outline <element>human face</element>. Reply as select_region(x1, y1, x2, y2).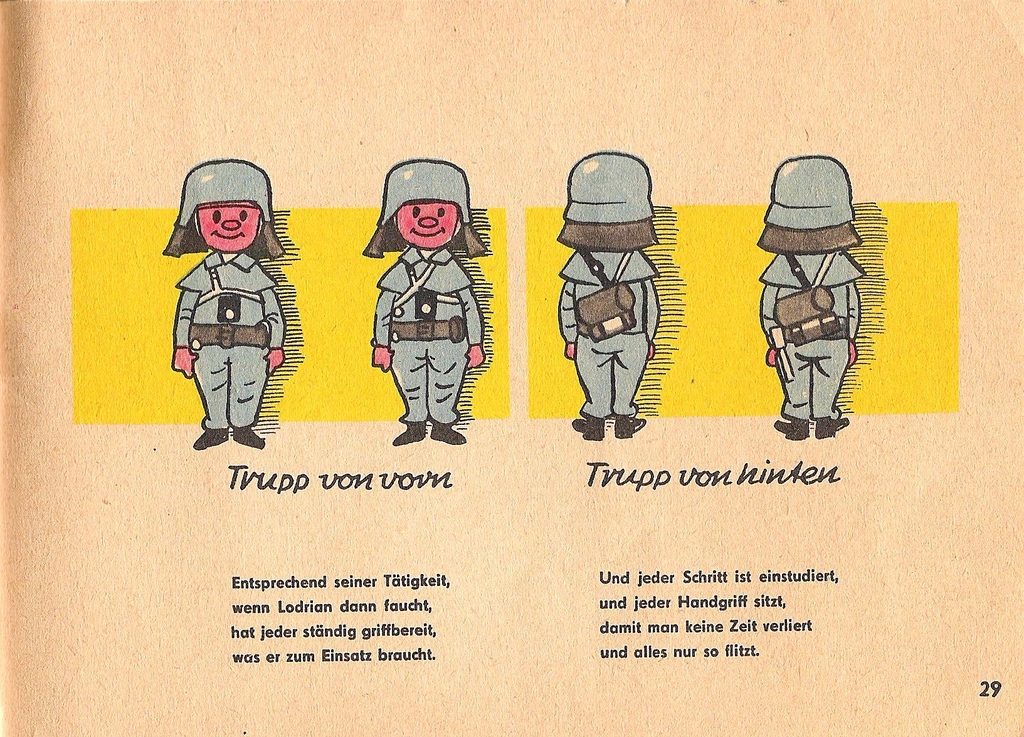
select_region(397, 199, 458, 251).
